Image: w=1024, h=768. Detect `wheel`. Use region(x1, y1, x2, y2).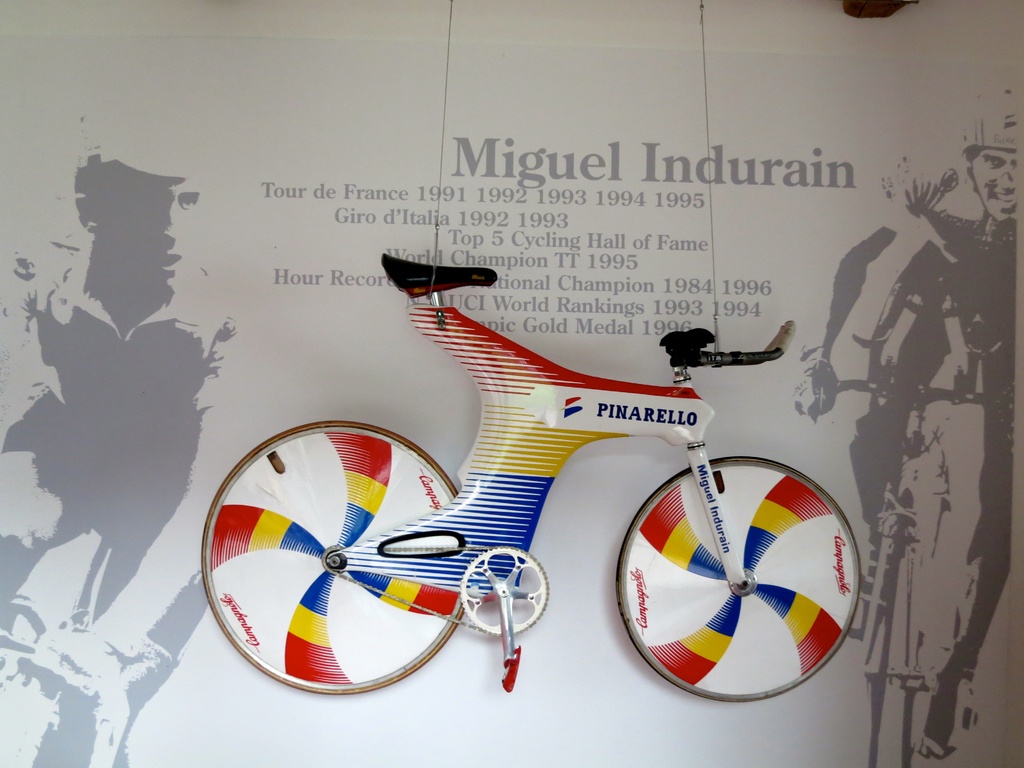
region(194, 420, 461, 689).
